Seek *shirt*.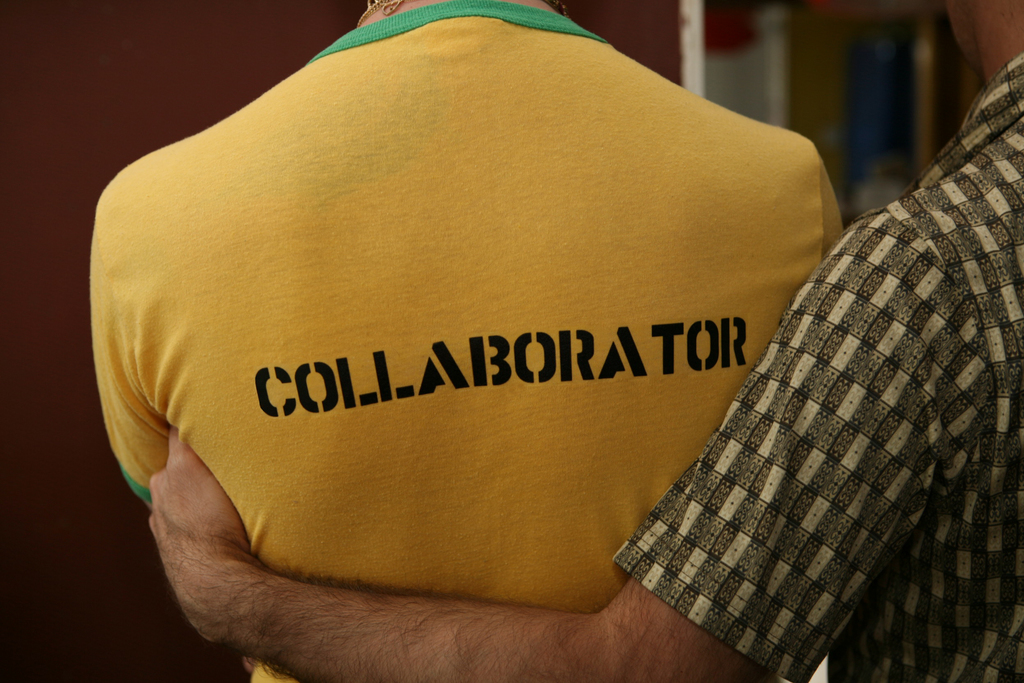
region(616, 56, 1023, 680).
